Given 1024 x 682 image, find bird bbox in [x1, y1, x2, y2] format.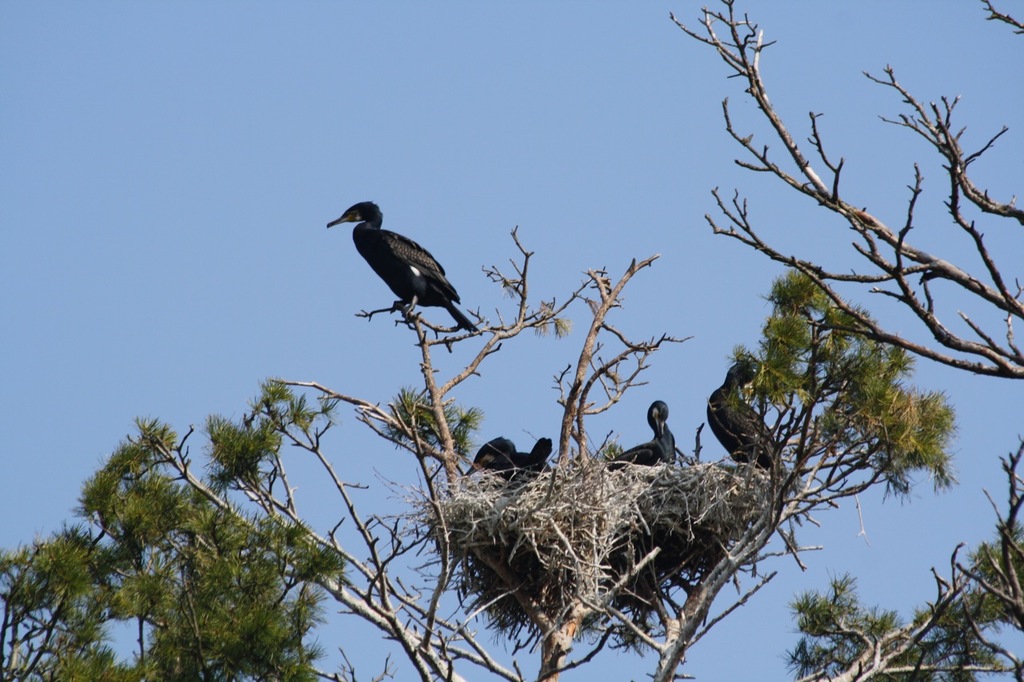
[319, 201, 483, 330].
